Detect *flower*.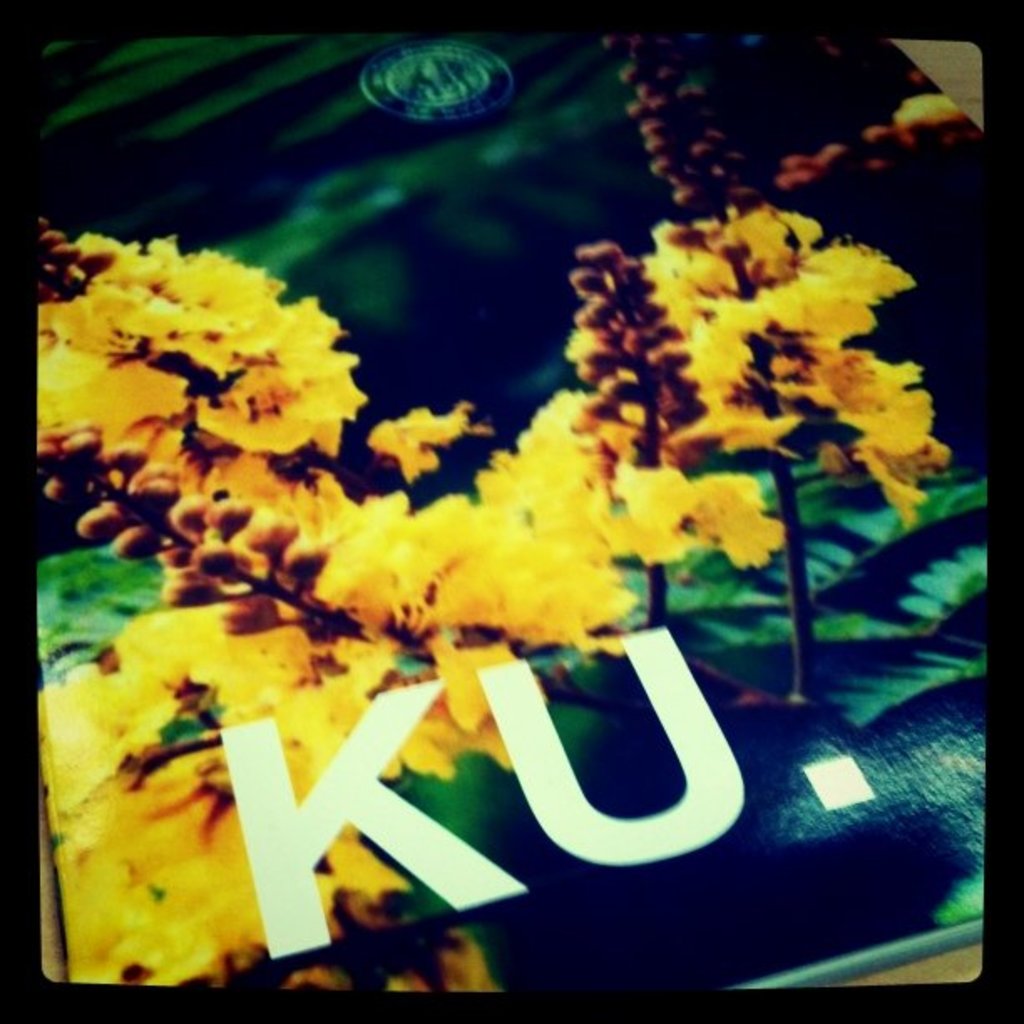
Detected at [left=164, top=289, right=278, bottom=380].
